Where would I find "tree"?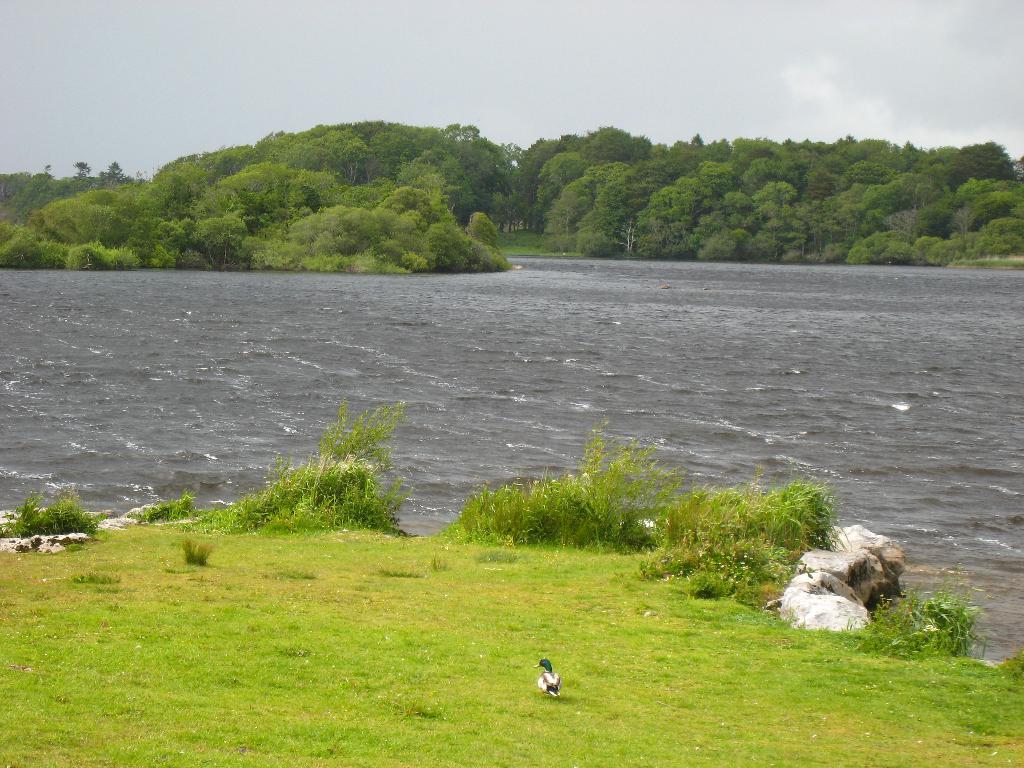
At 504/141/529/234.
